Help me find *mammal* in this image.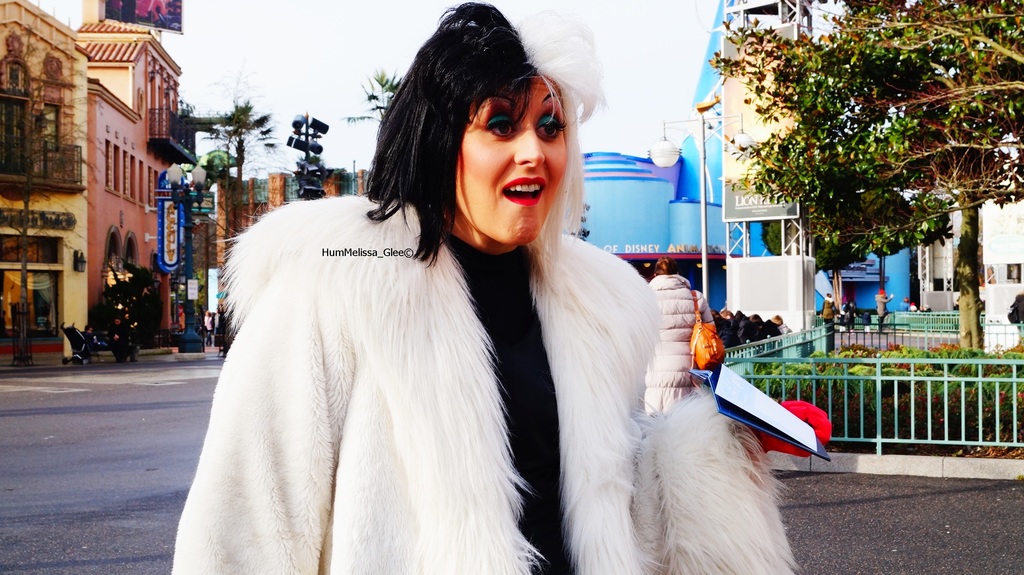
Found it: {"left": 856, "top": 307, "right": 873, "bottom": 334}.
